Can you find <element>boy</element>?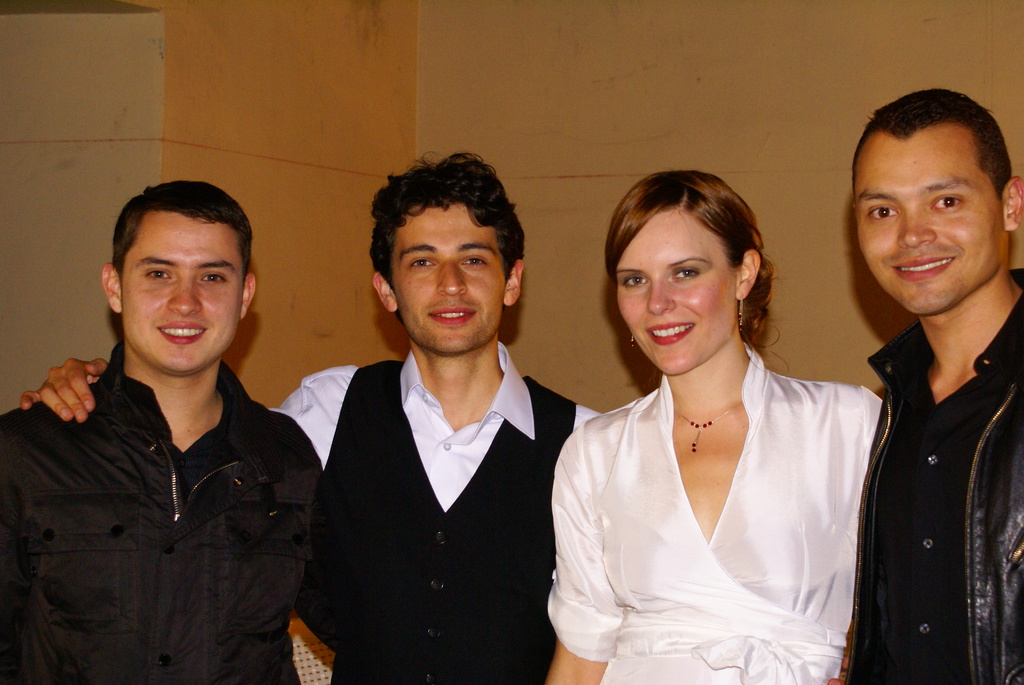
Yes, bounding box: l=840, t=88, r=1023, b=684.
